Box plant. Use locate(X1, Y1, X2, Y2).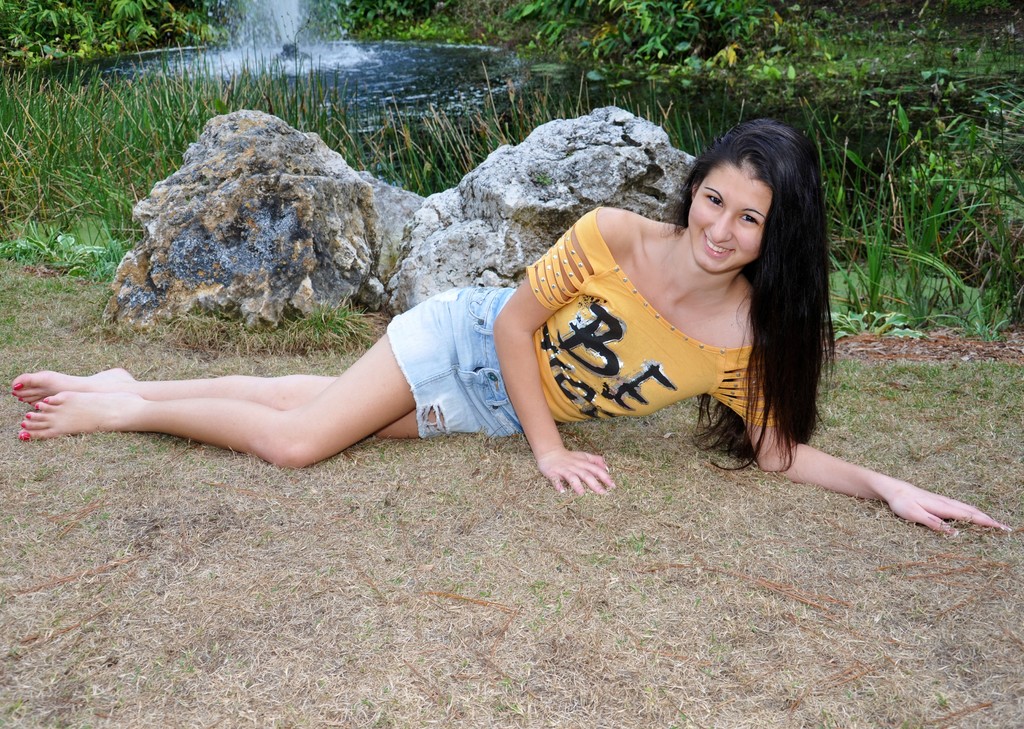
locate(309, 0, 780, 60).
